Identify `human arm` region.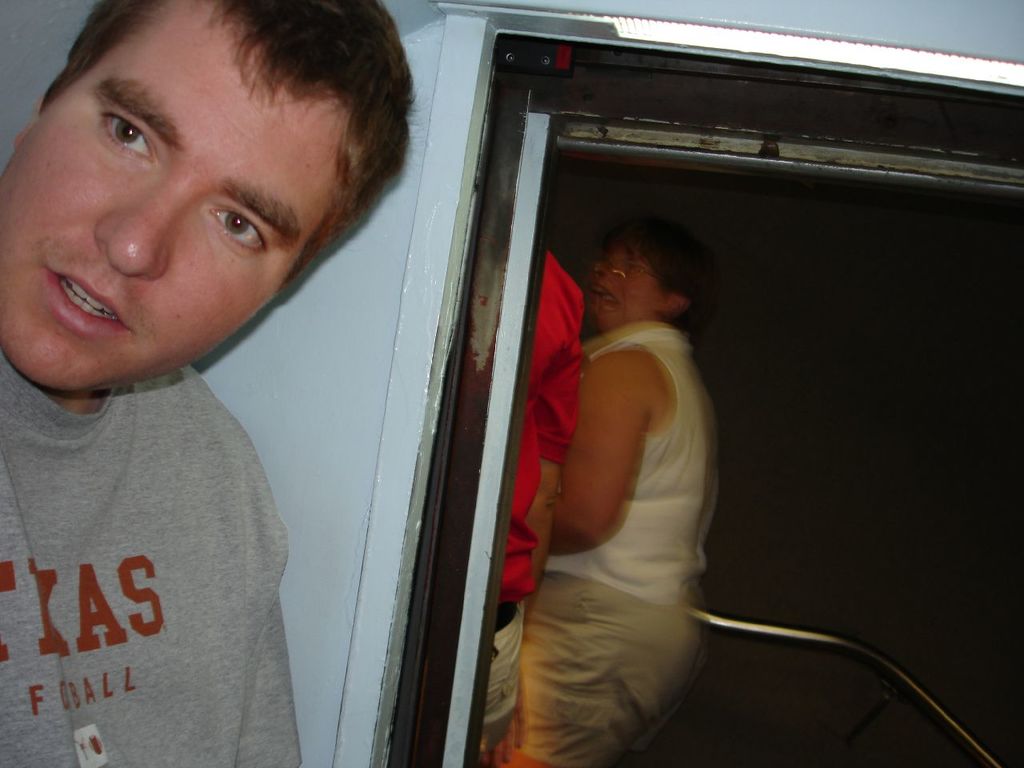
Region: Rect(220, 416, 308, 767).
